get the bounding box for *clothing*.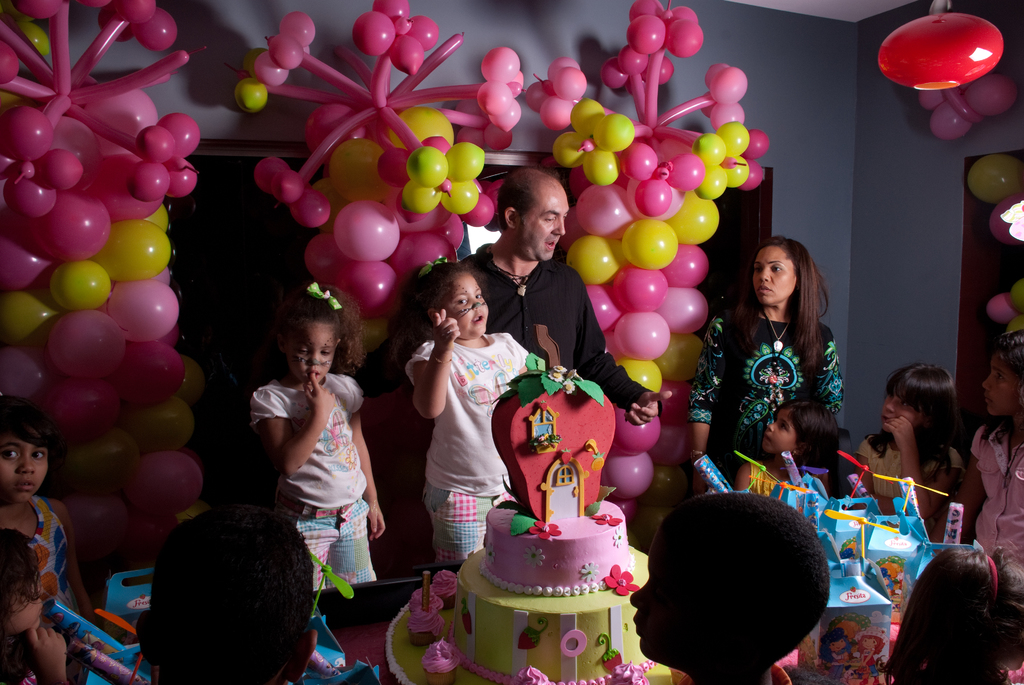
box=[965, 423, 1023, 564].
